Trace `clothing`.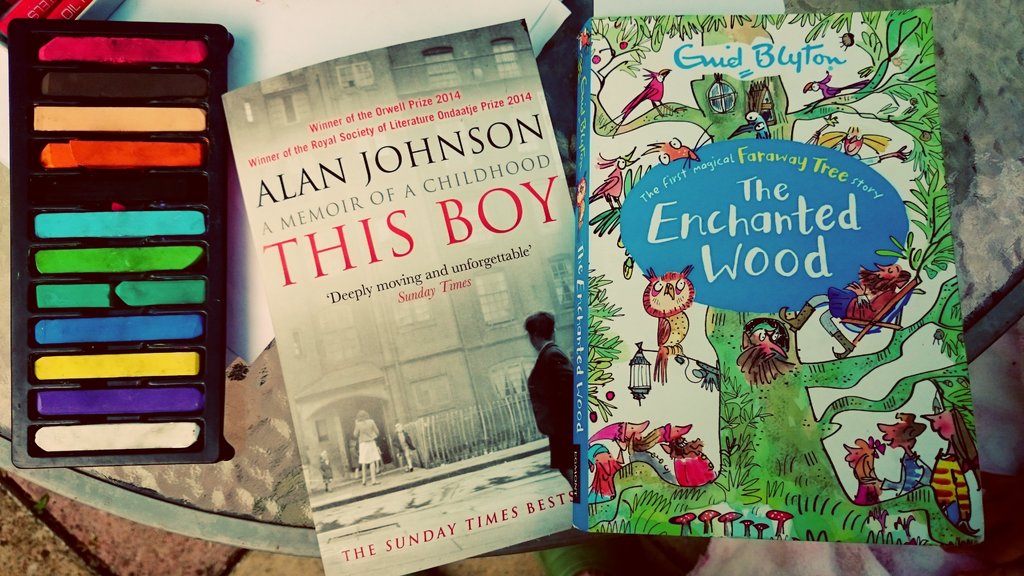
Traced to select_region(351, 417, 379, 461).
